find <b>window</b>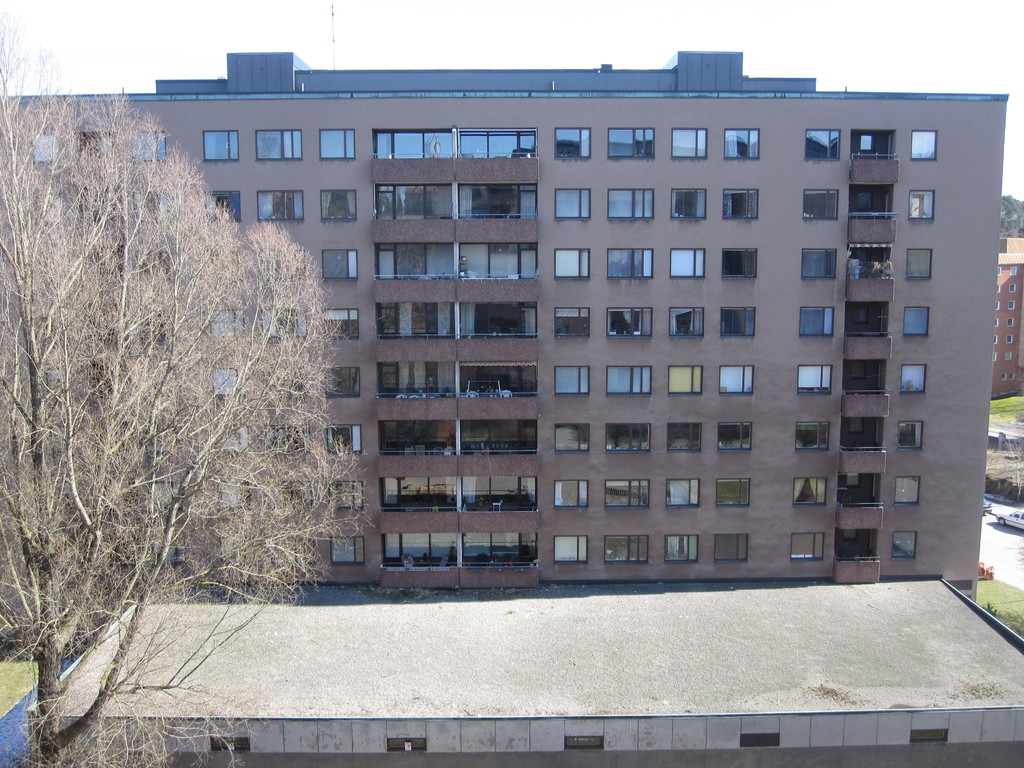
pyautogui.locateOnScreen(155, 480, 182, 511)
